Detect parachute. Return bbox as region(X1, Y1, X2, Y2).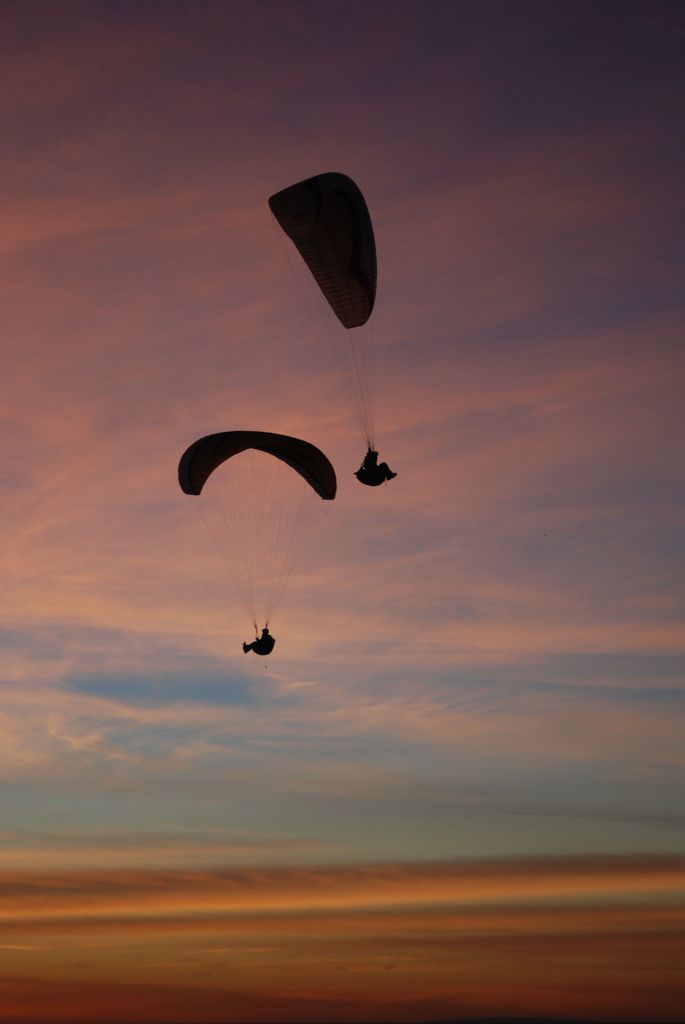
region(266, 152, 391, 518).
